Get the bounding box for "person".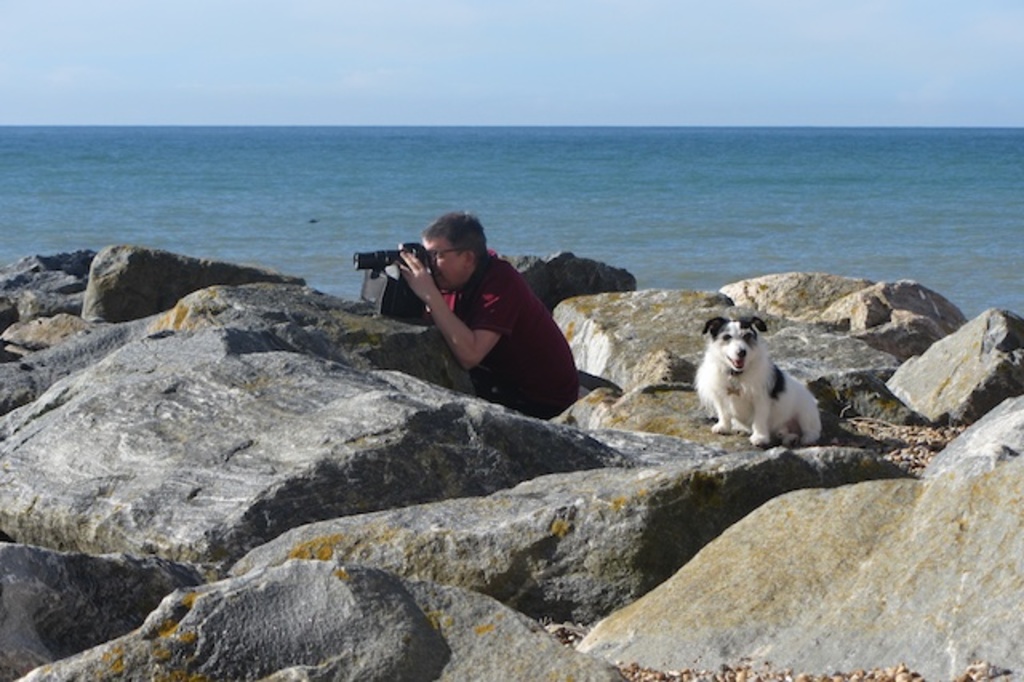
bbox=(408, 213, 579, 421).
